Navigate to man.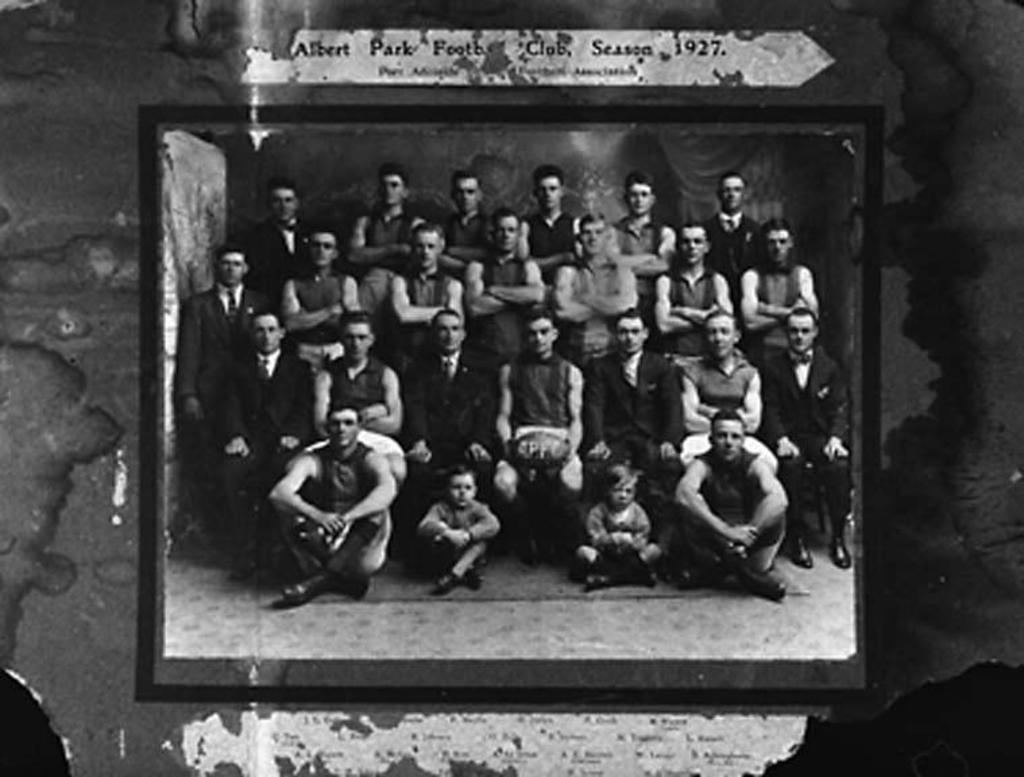
Navigation target: l=398, t=308, r=498, b=564.
